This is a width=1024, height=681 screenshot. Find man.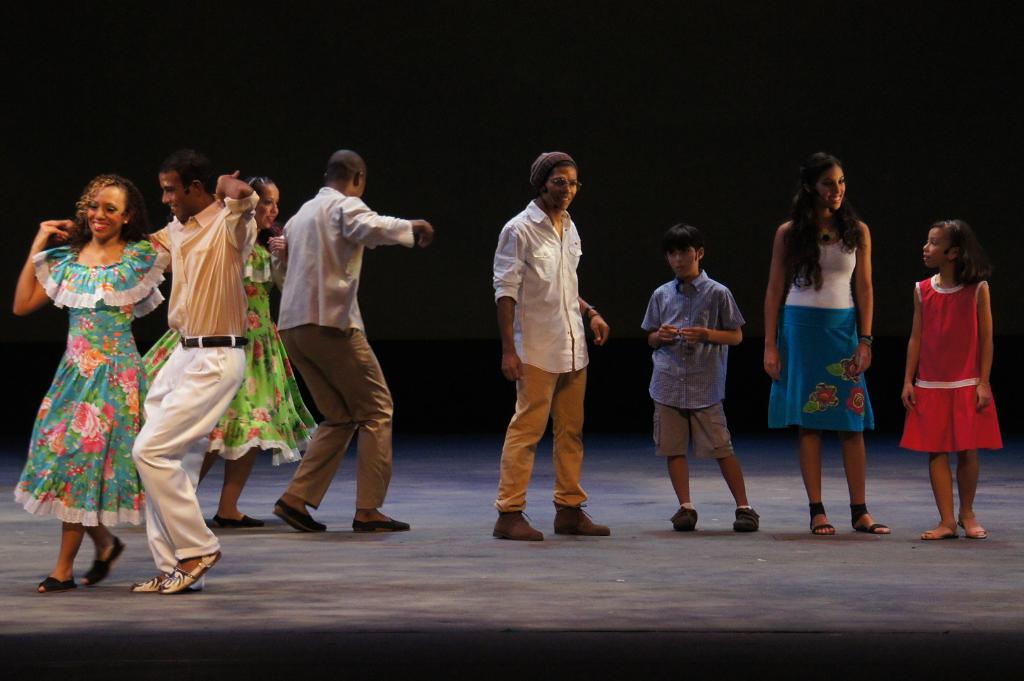
Bounding box: pyautogui.locateOnScreen(481, 150, 607, 540).
